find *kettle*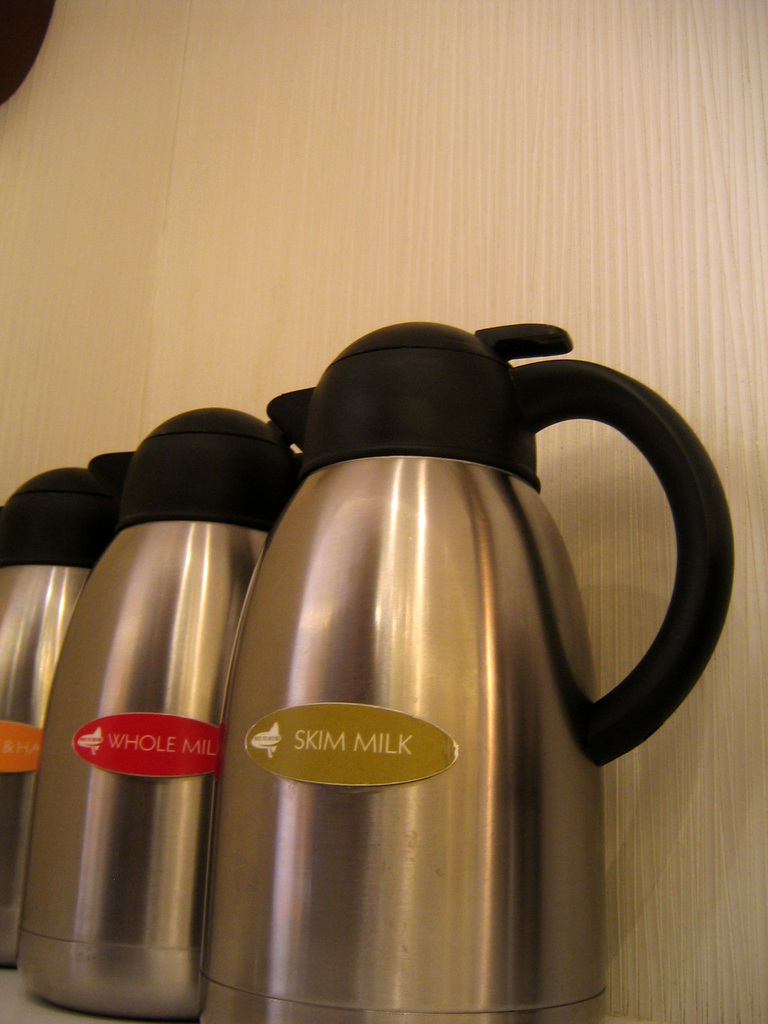
{"left": 0, "top": 460, "right": 127, "bottom": 974}
